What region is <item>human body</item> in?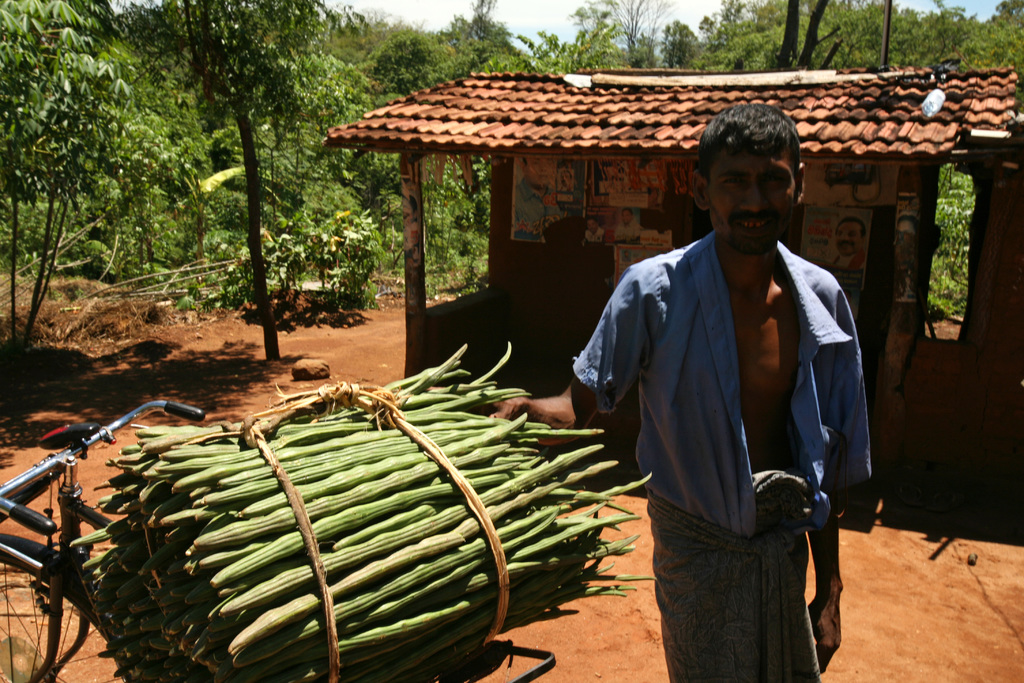
region(545, 106, 882, 682).
